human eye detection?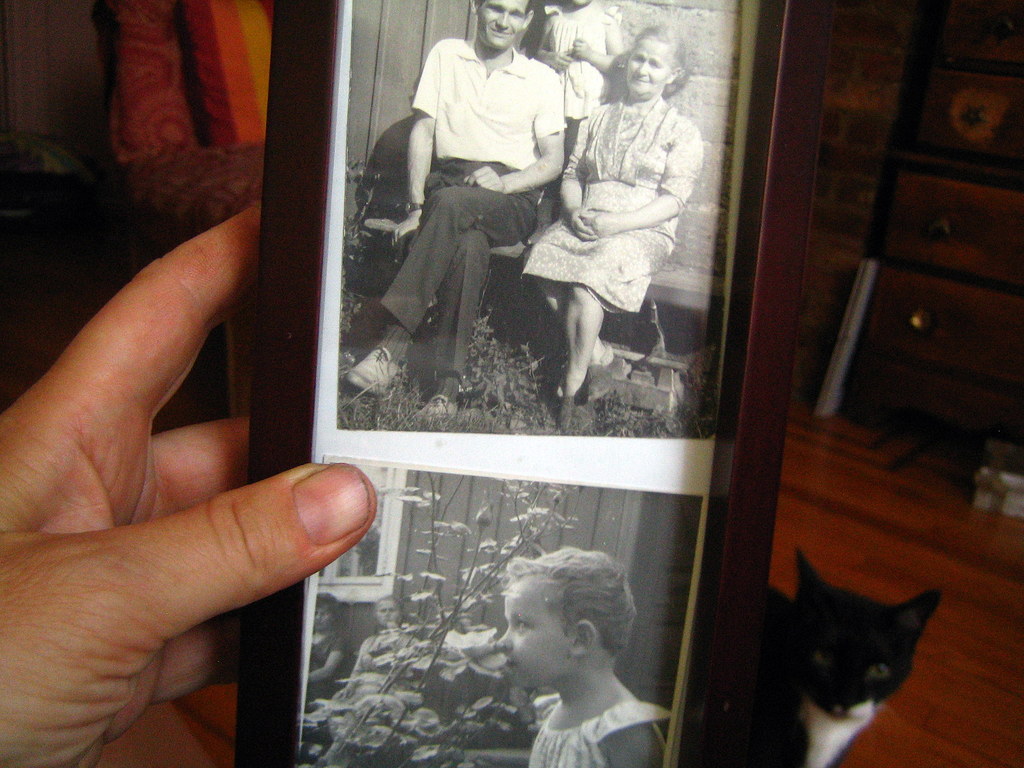
[x1=509, y1=10, x2=522, y2=17]
